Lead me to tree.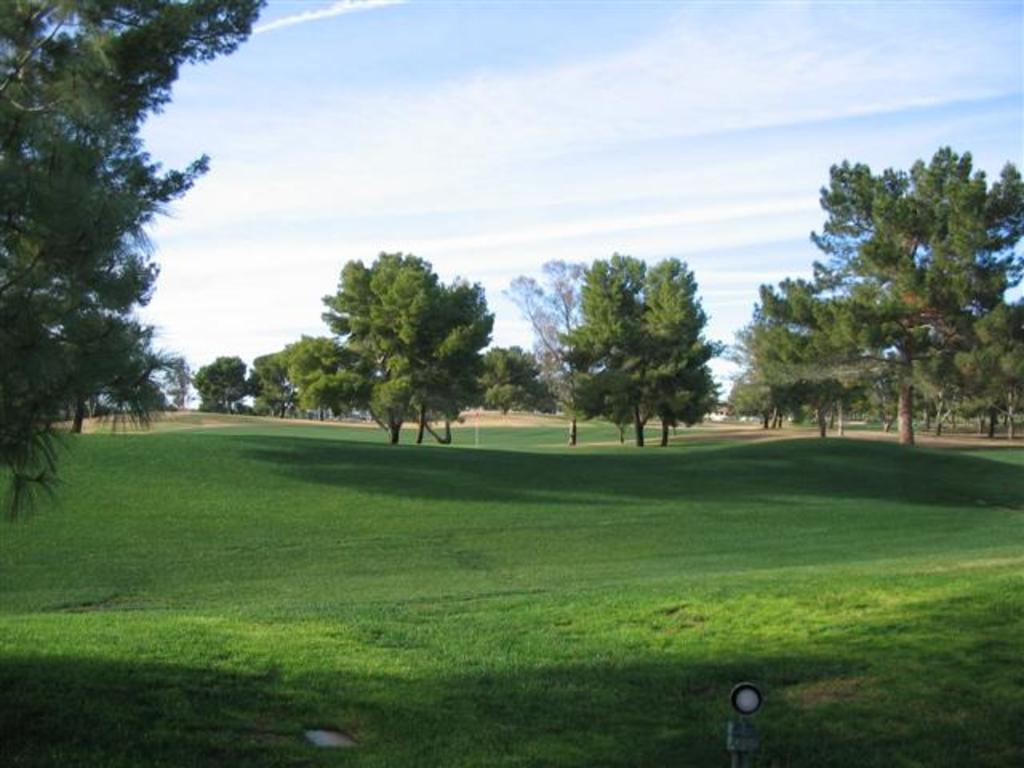
Lead to bbox=(0, 0, 266, 510).
